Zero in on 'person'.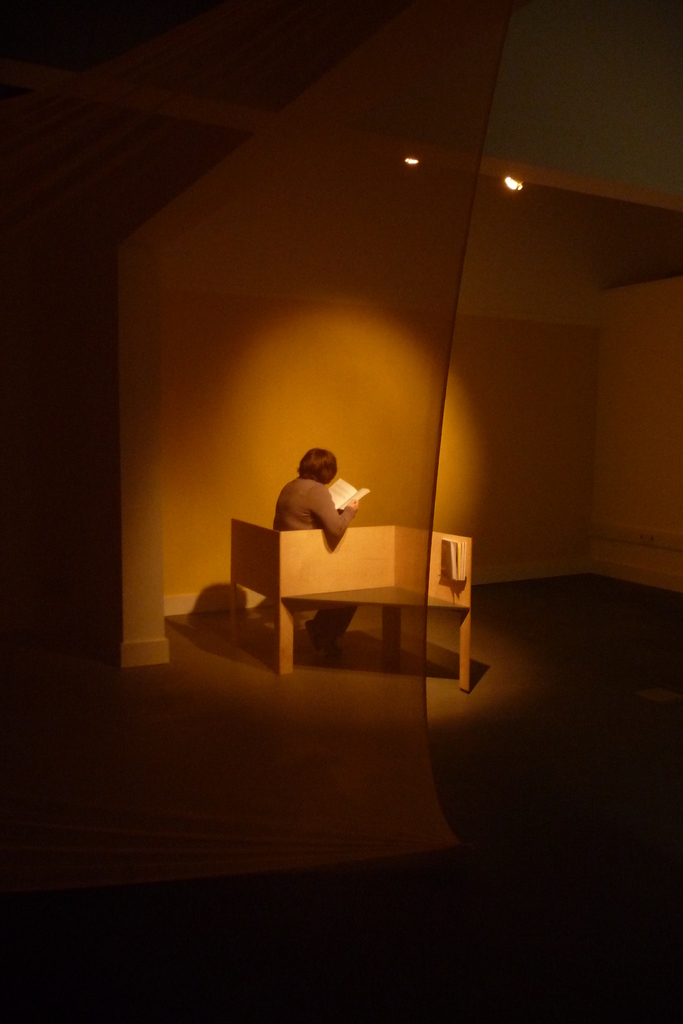
Zeroed in: bbox(266, 445, 375, 644).
